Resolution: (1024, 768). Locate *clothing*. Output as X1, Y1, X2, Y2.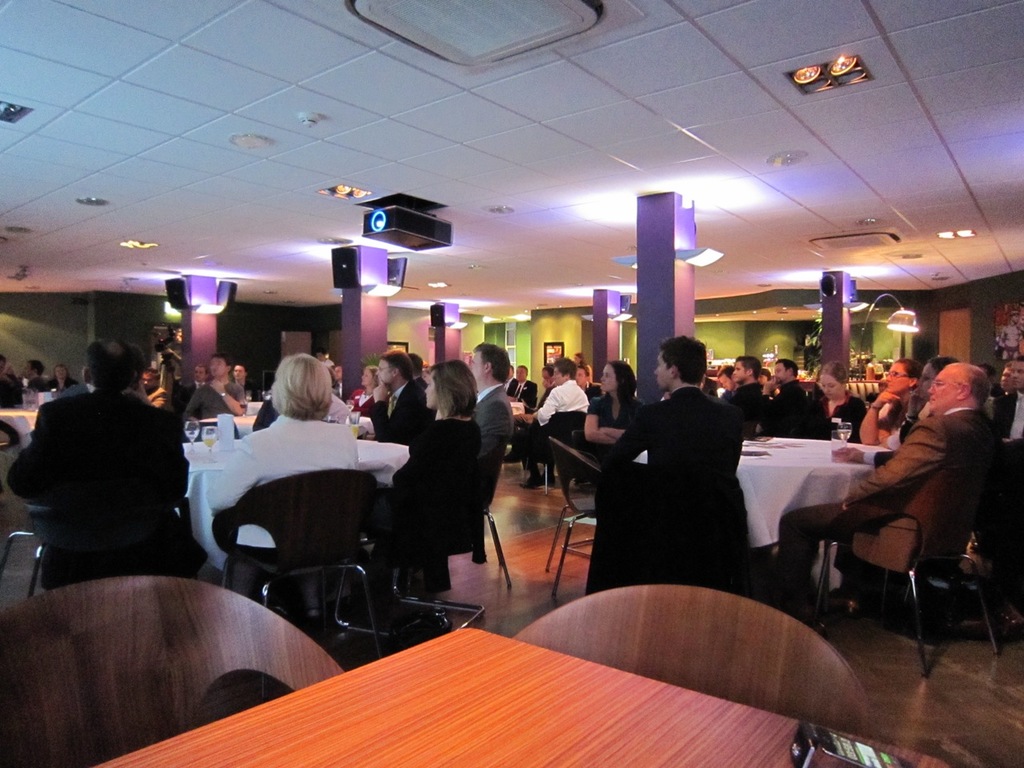
50, 372, 78, 382.
